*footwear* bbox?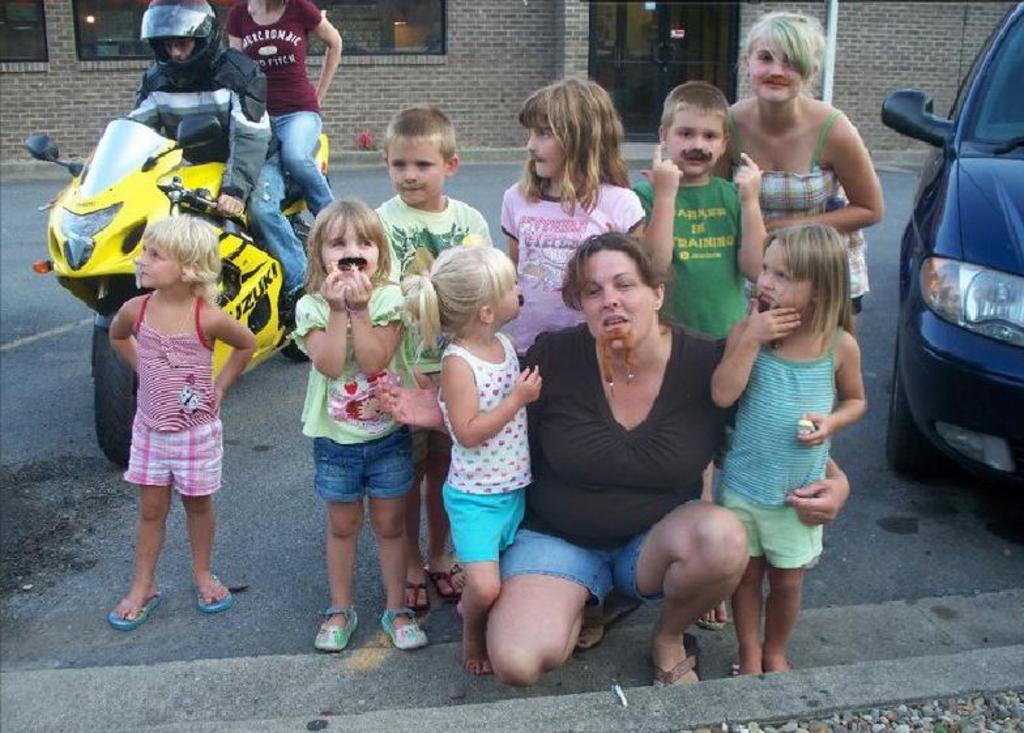
left=112, top=585, right=155, bottom=627
